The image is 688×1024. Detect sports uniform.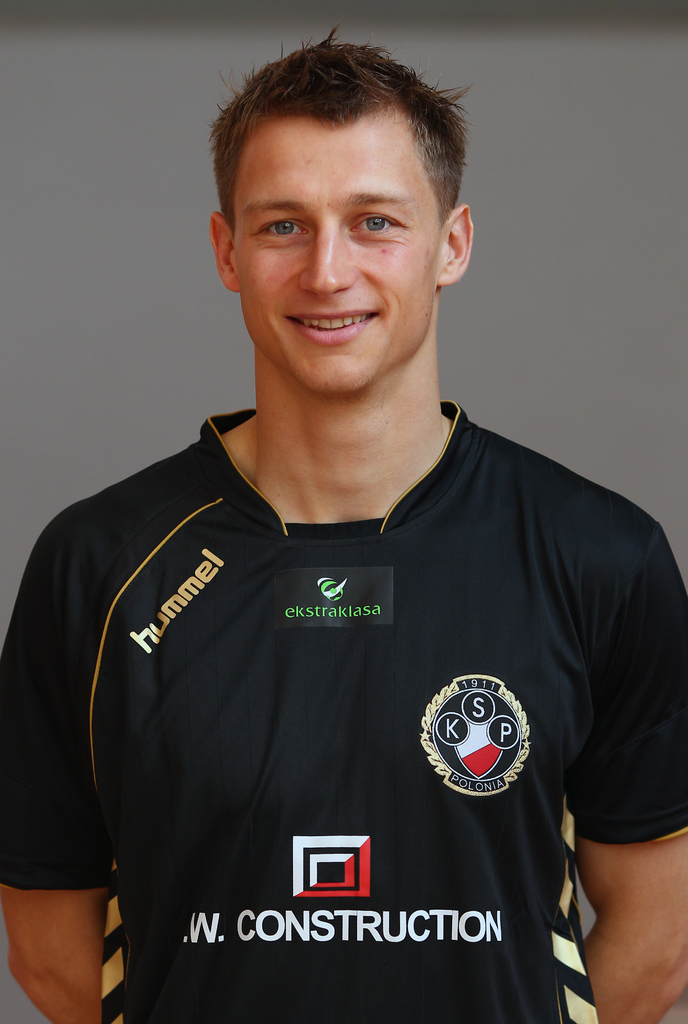
Detection: 0/398/687/1023.
